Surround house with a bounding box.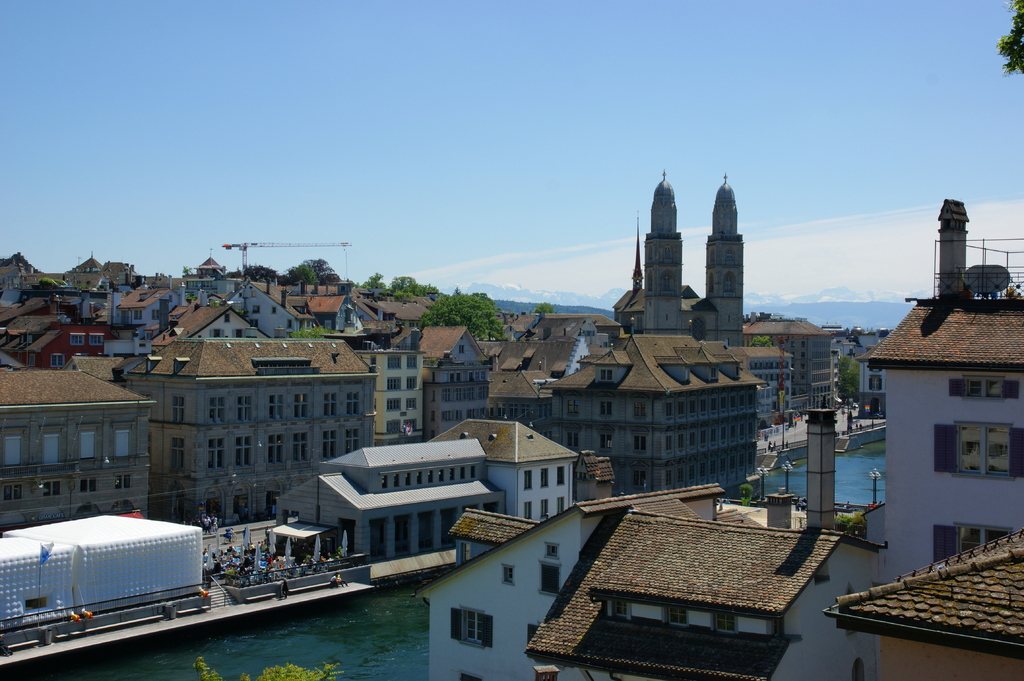
crop(289, 284, 328, 319).
